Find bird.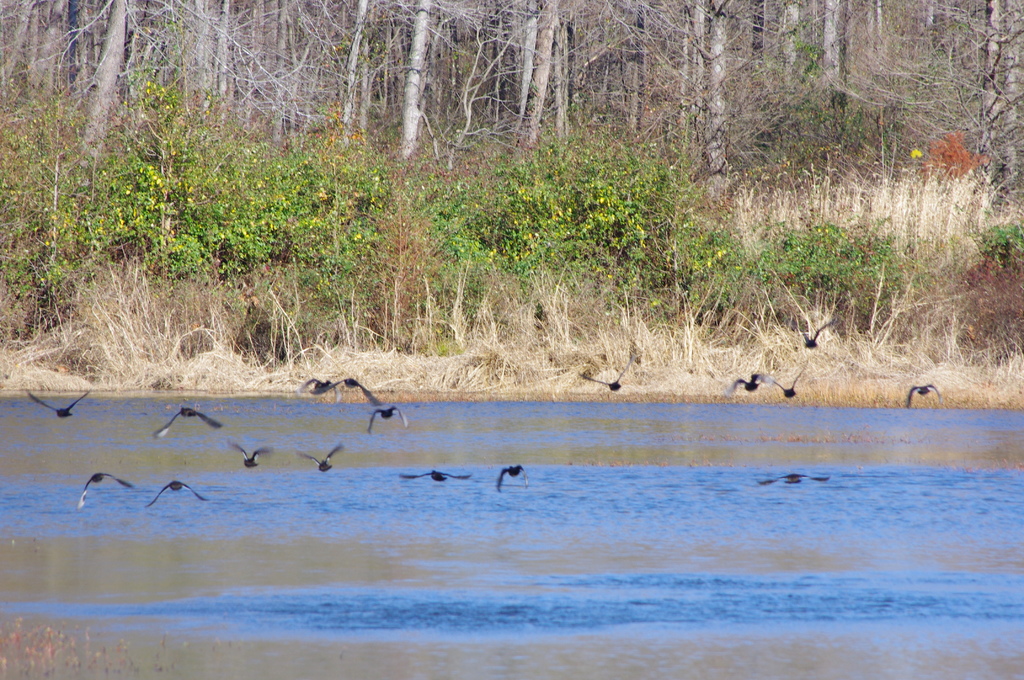
box(578, 357, 641, 391).
